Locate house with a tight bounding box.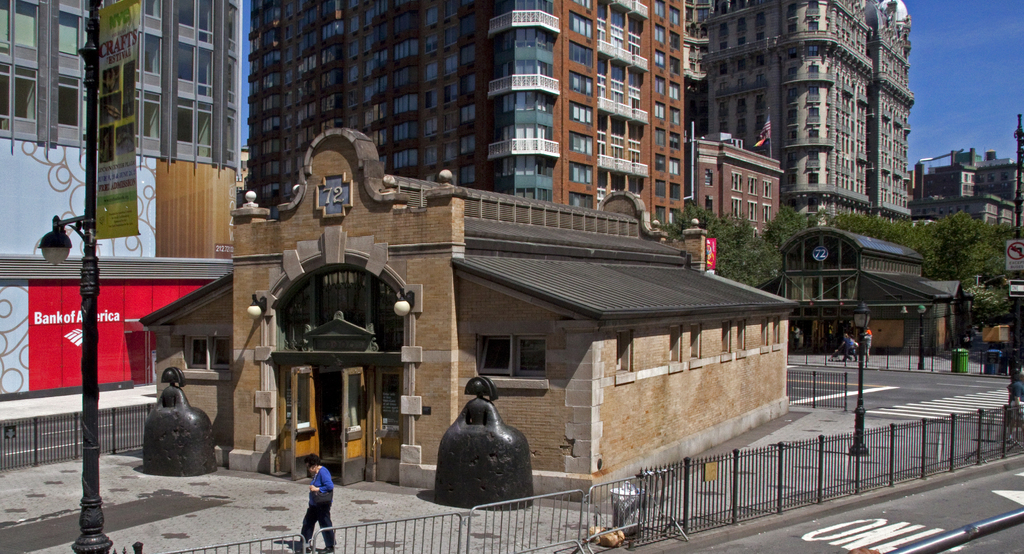
pyautogui.locateOnScreen(136, 123, 801, 514).
